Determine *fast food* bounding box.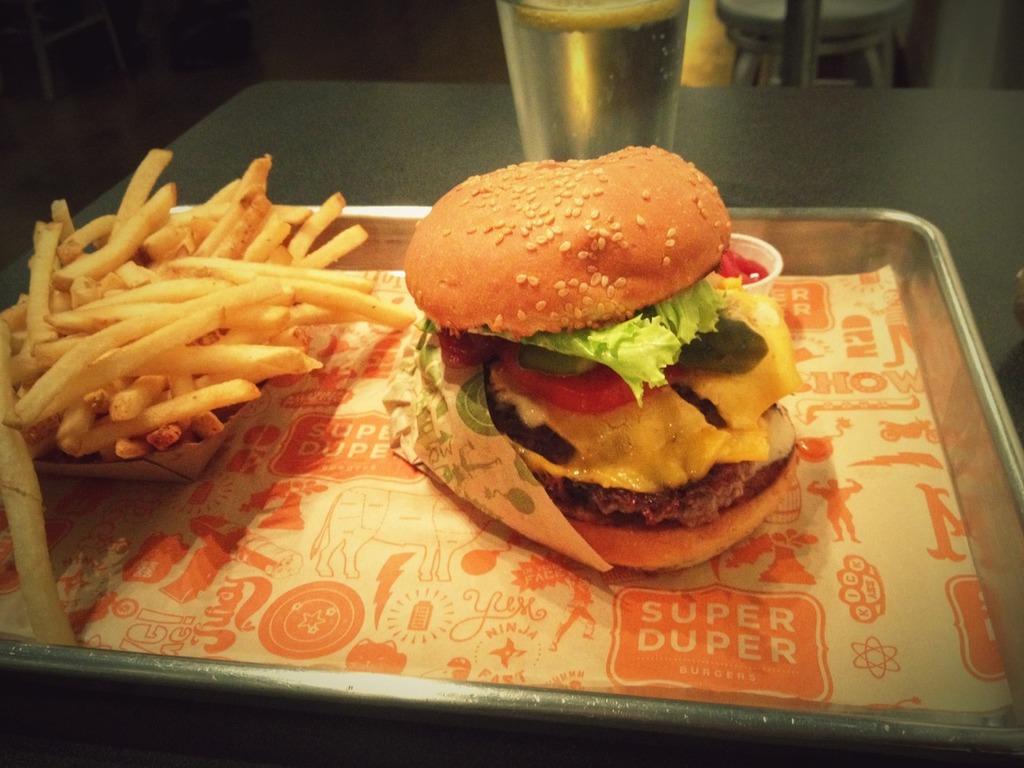
Determined: [left=42, top=302, right=230, bottom=428].
